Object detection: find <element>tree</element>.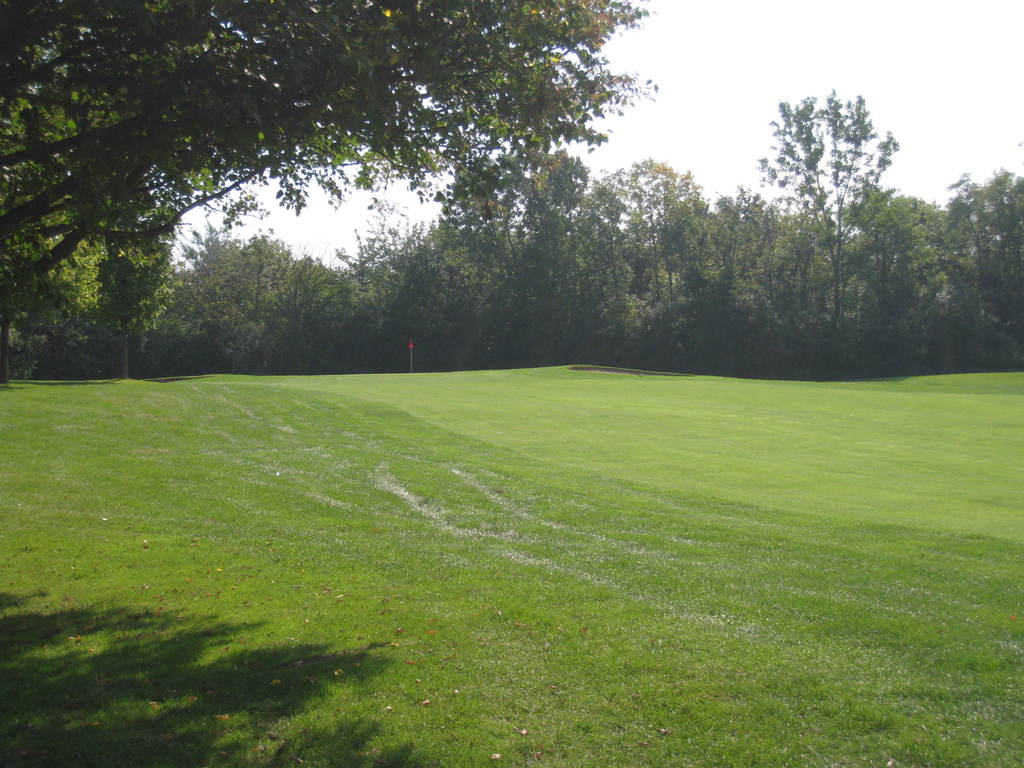
516, 154, 642, 363.
